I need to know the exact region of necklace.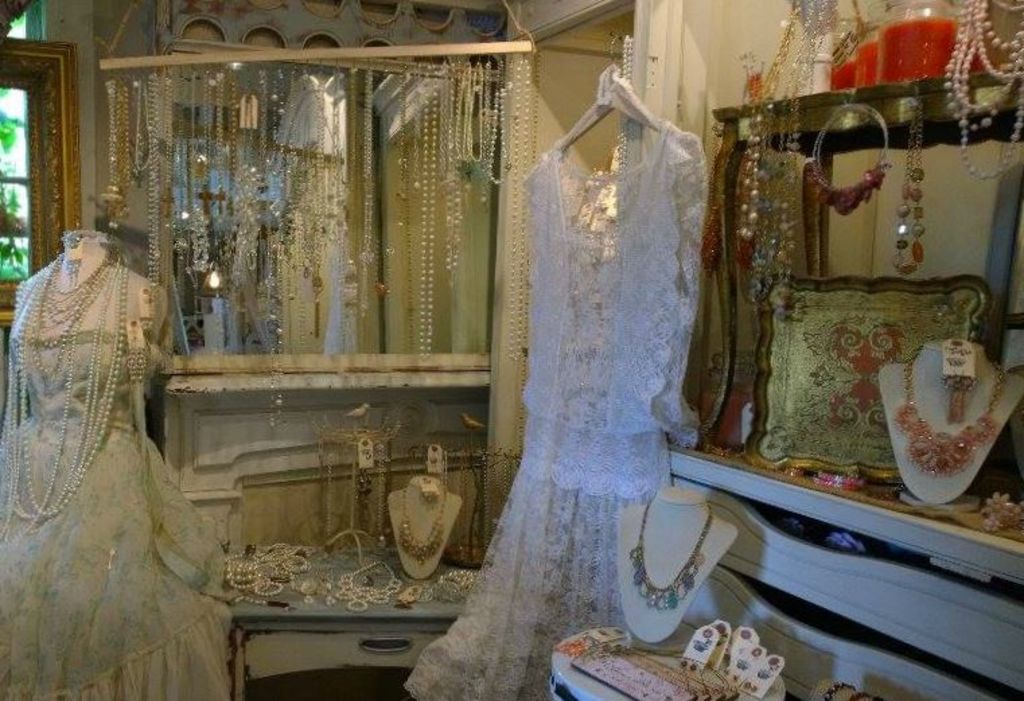
Region: select_region(316, 443, 398, 548).
